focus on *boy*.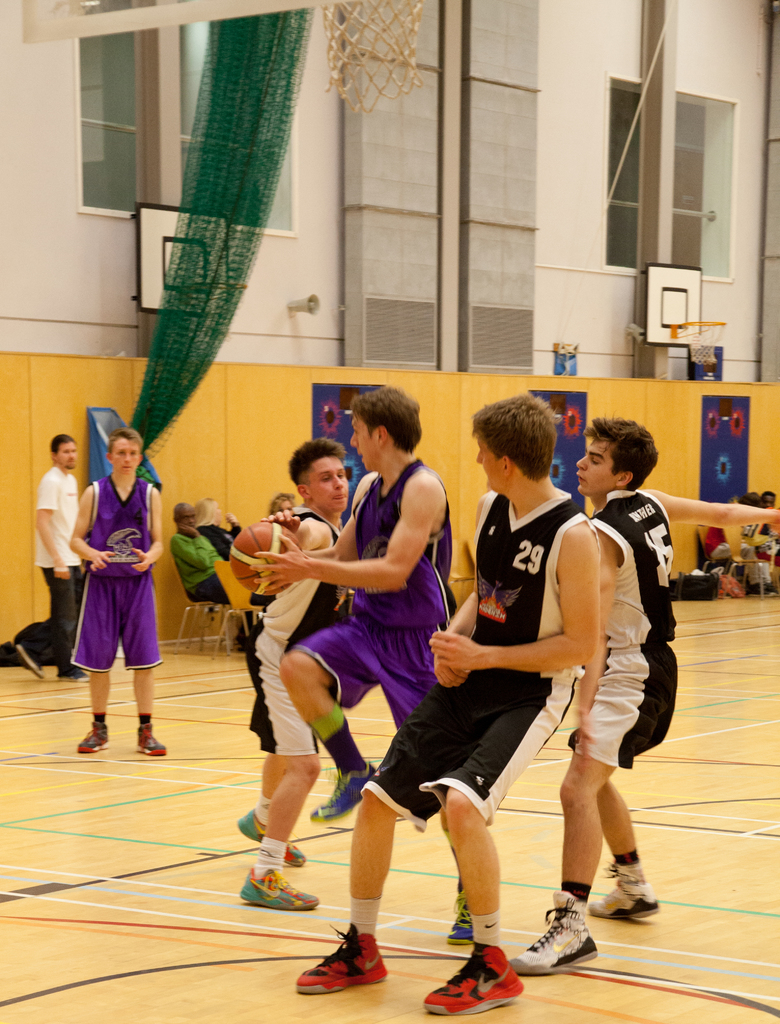
Focused at rect(232, 431, 358, 910).
